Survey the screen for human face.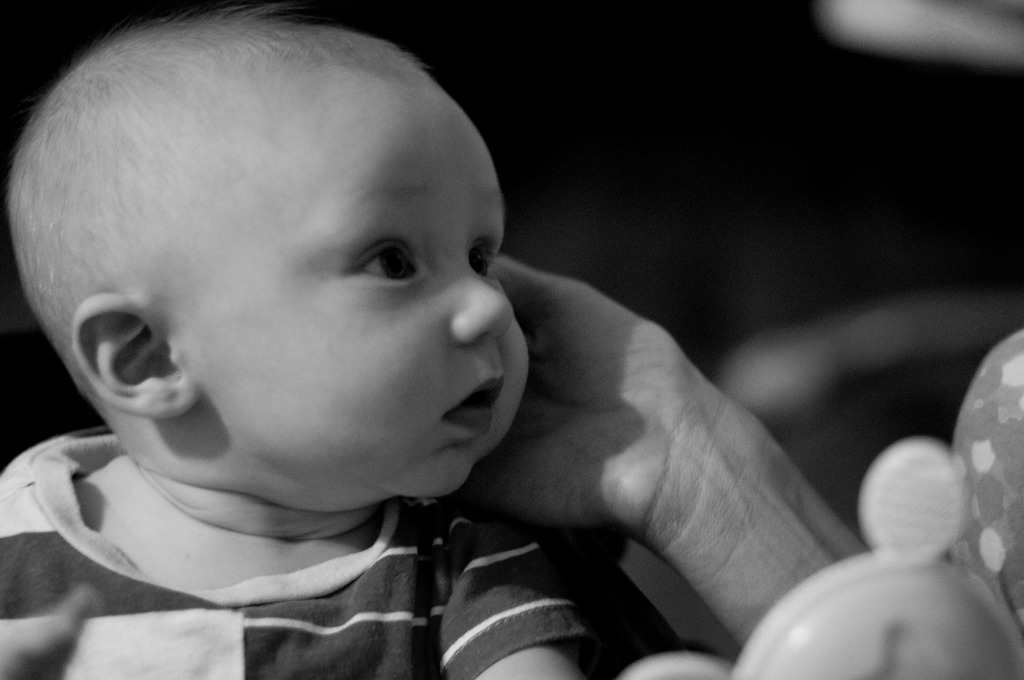
Survey found: <region>193, 92, 529, 495</region>.
